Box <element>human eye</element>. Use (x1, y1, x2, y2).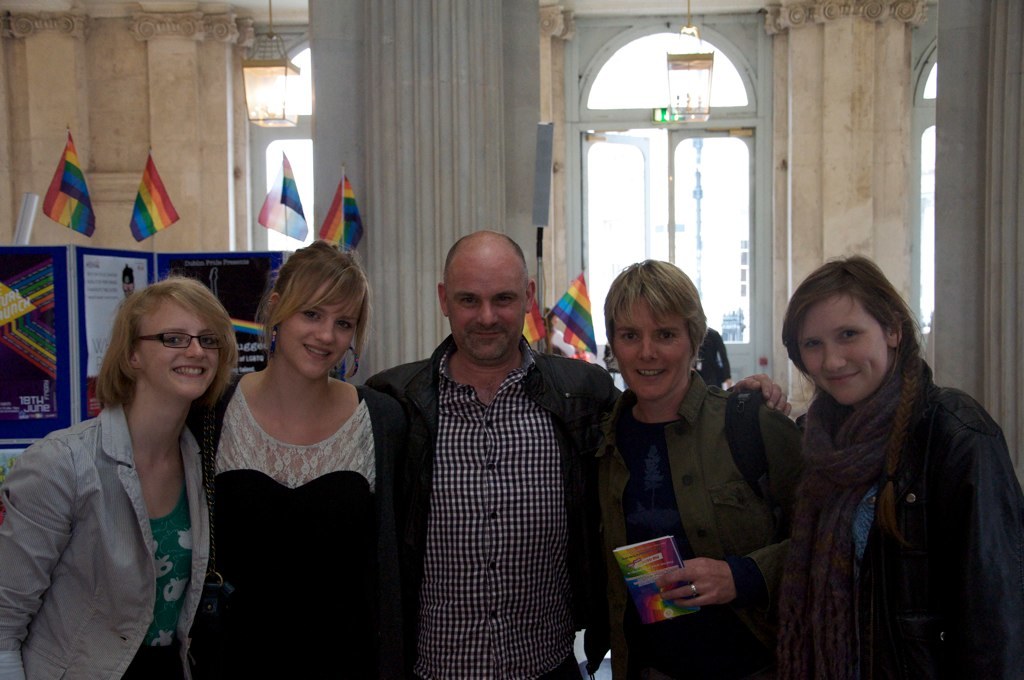
(456, 296, 480, 310).
